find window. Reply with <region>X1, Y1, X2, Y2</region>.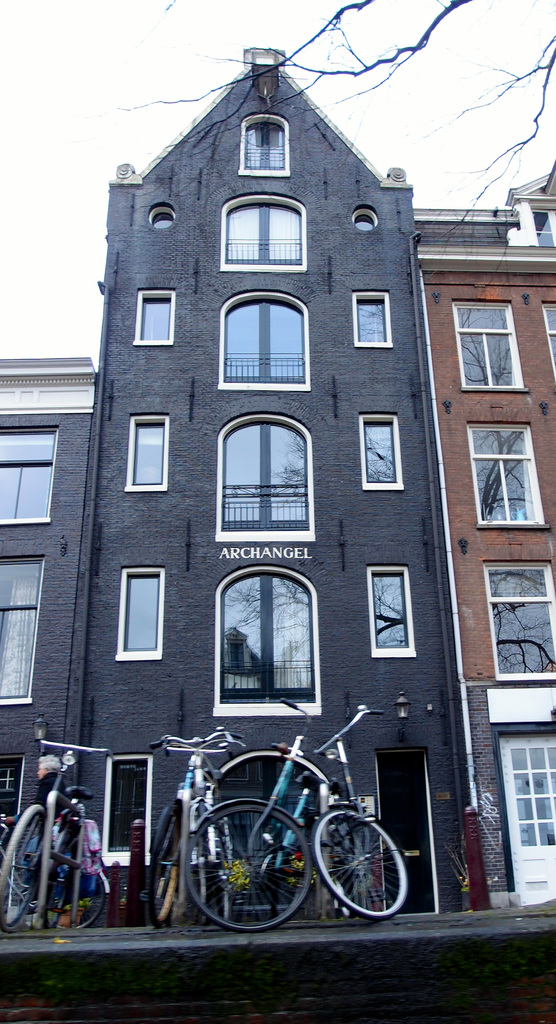
<region>218, 417, 321, 541</region>.
